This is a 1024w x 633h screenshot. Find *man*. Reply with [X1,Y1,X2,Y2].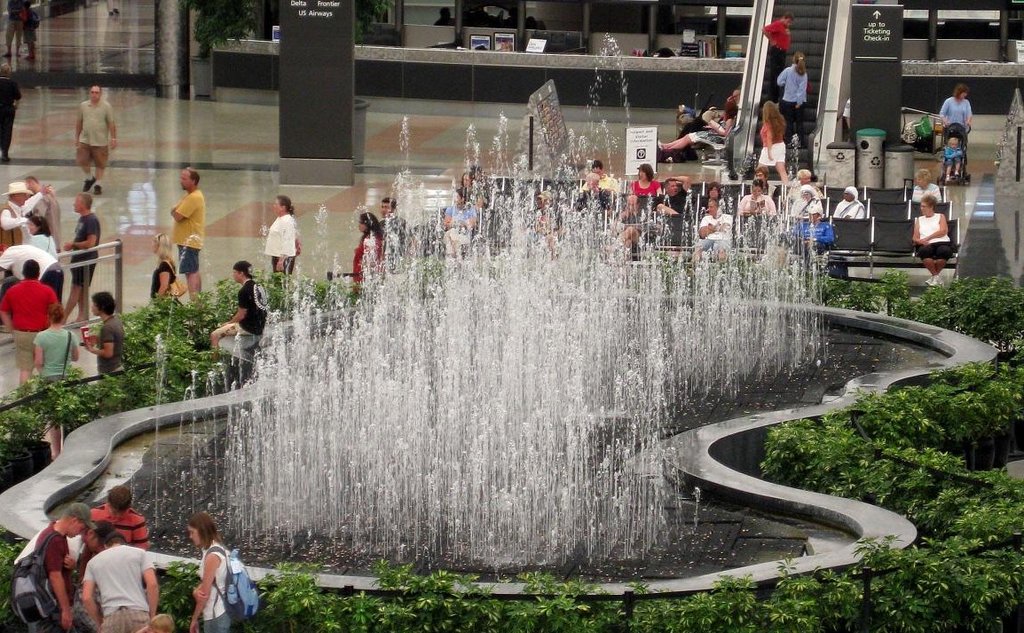
[82,295,131,384].
